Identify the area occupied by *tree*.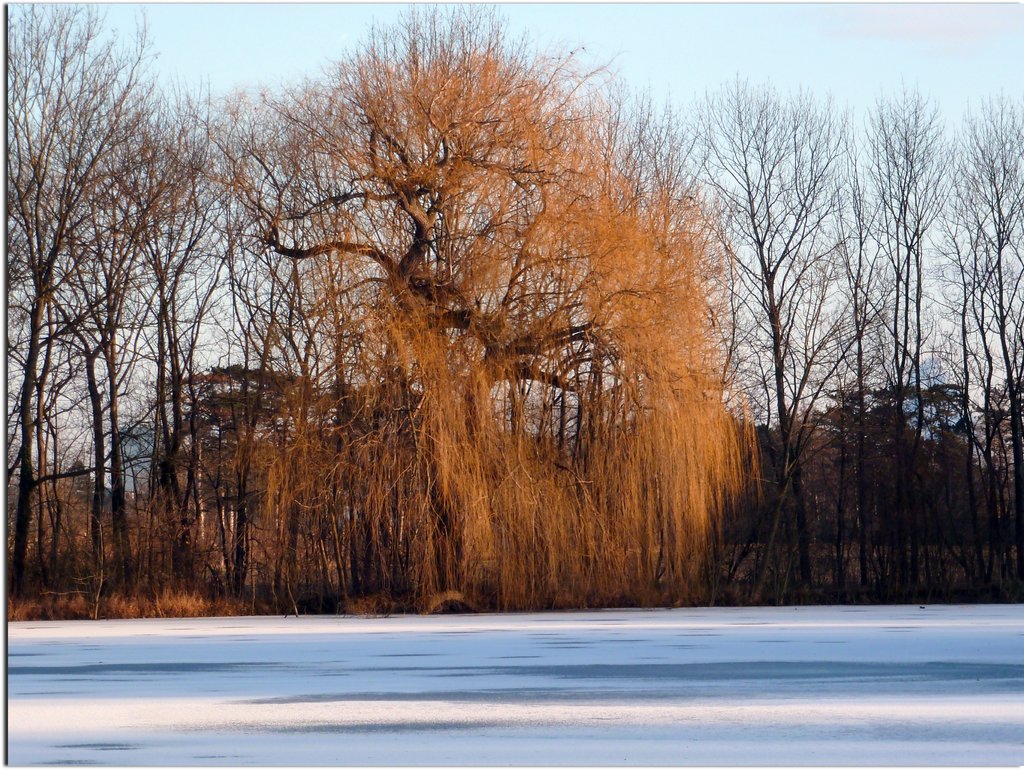
Area: rect(835, 104, 940, 523).
